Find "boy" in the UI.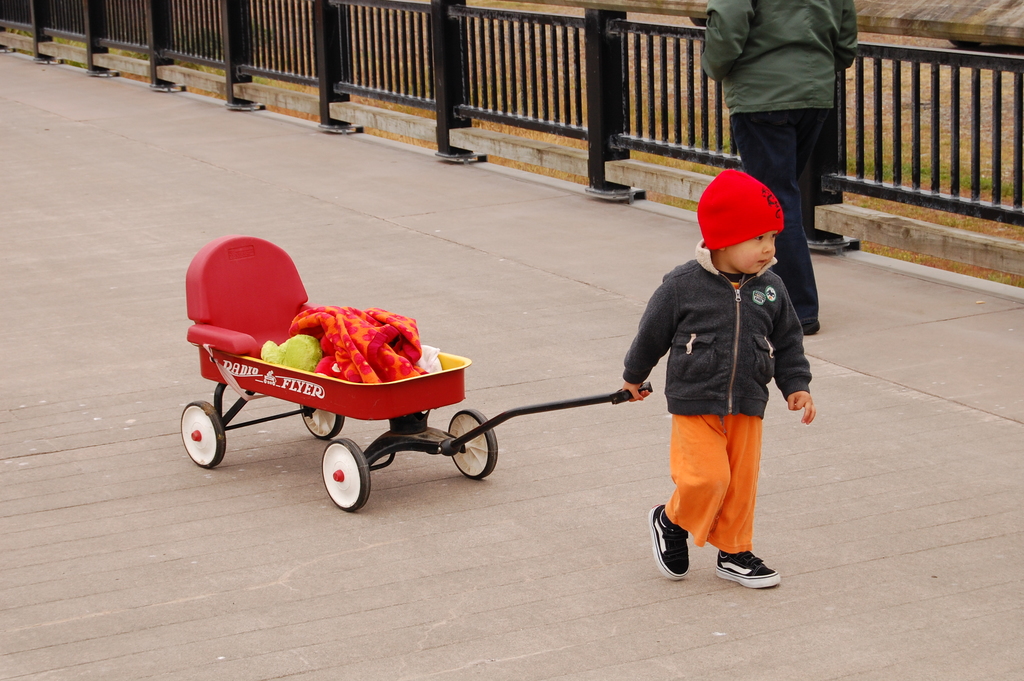
UI element at Rect(617, 170, 828, 582).
